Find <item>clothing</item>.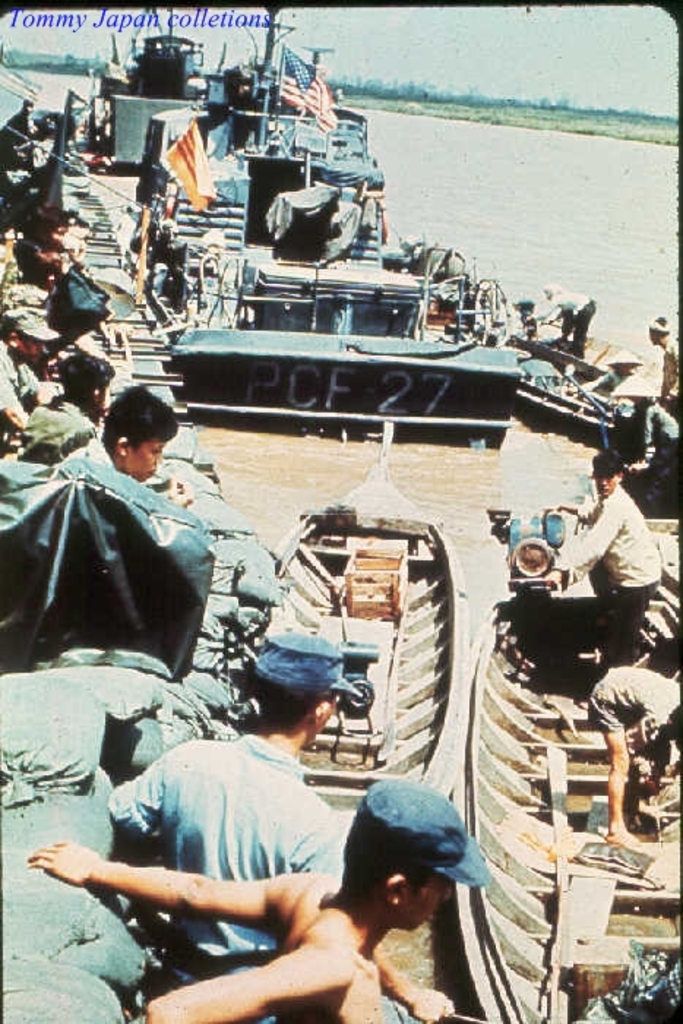
box=[6, 231, 60, 285].
